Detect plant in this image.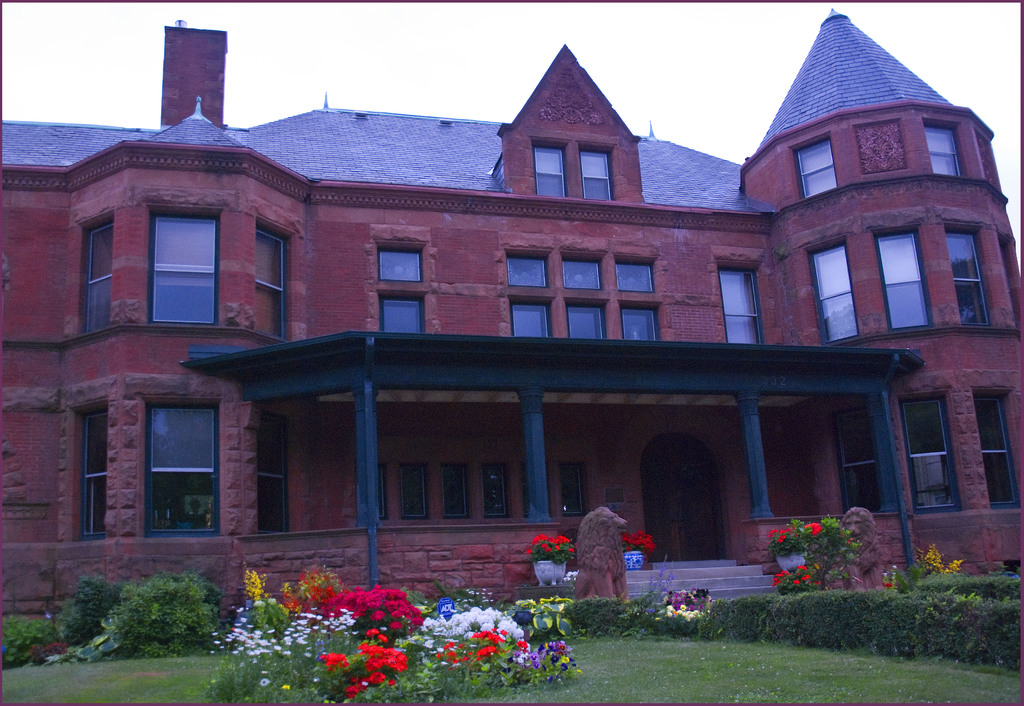
Detection: (x1=528, y1=533, x2=584, y2=566).
